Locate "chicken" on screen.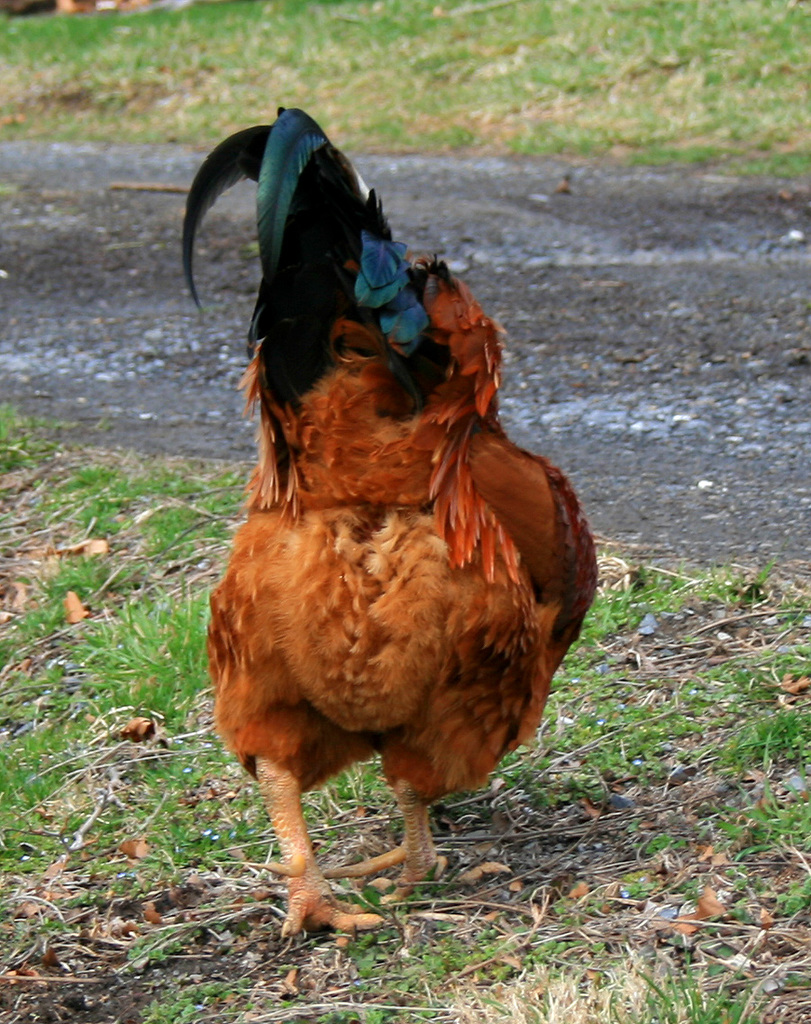
On screen at (166, 133, 579, 938).
